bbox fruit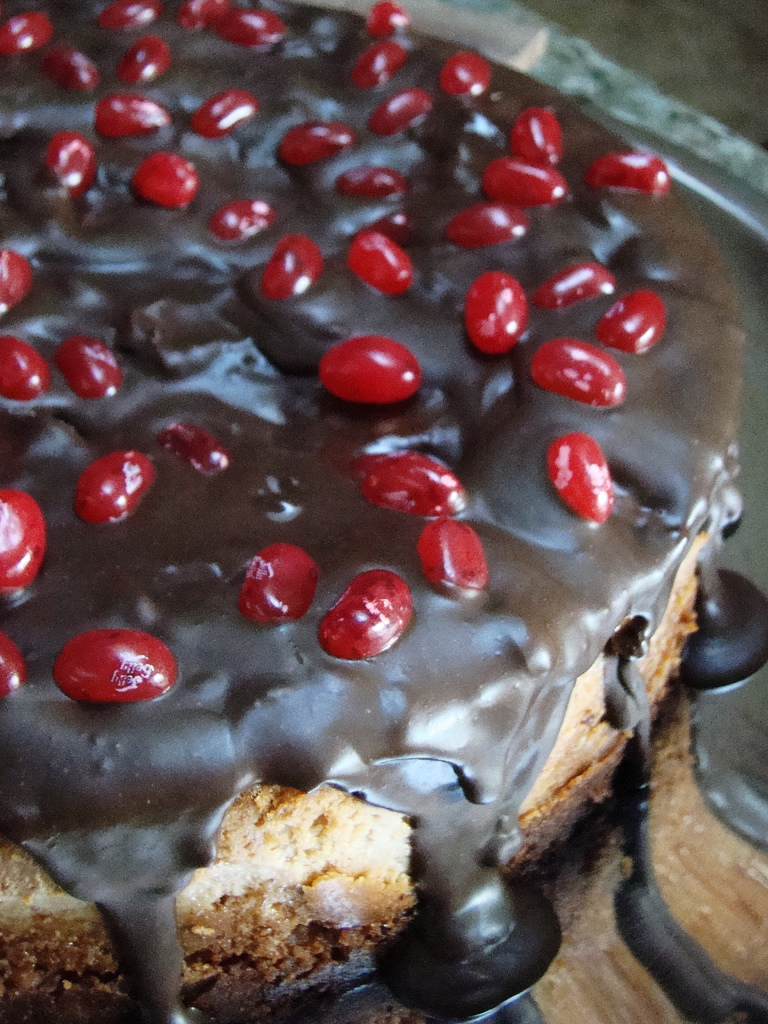
316/333/422/405
